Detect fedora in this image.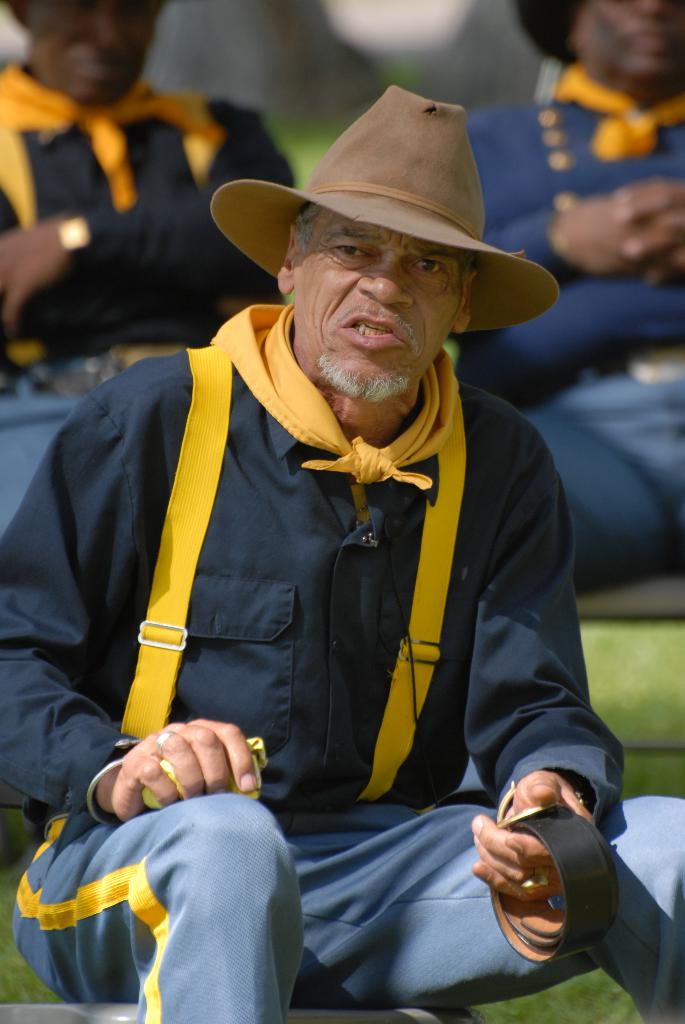
Detection: 210, 84, 567, 328.
